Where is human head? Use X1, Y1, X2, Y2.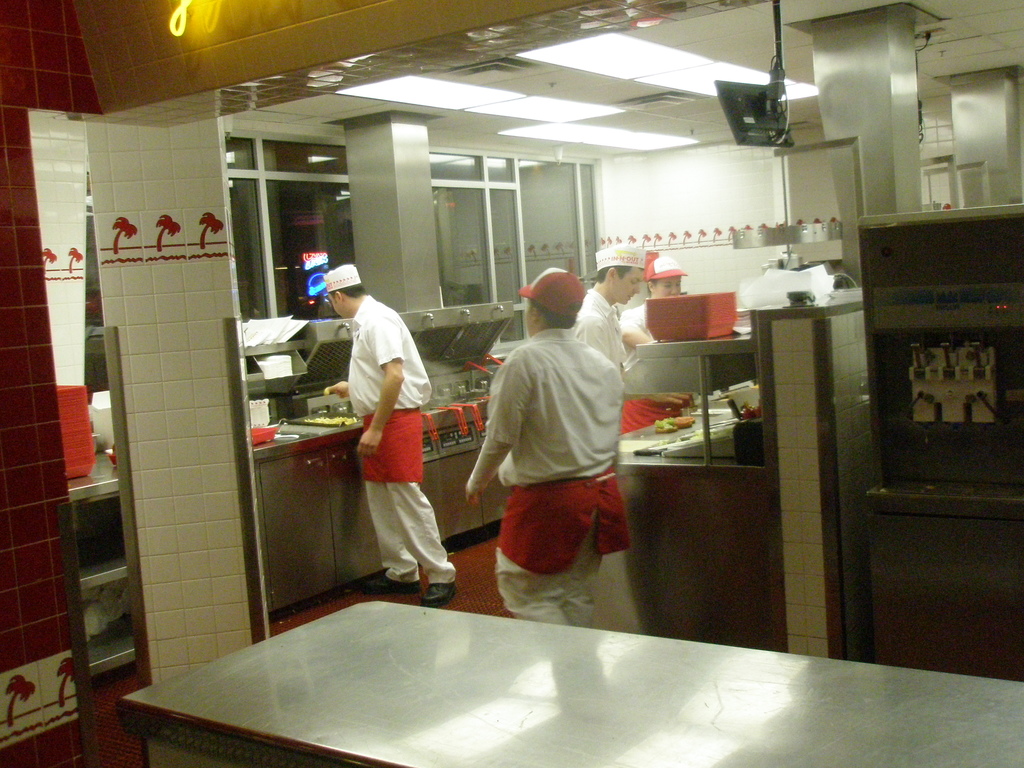
323, 263, 364, 315.
